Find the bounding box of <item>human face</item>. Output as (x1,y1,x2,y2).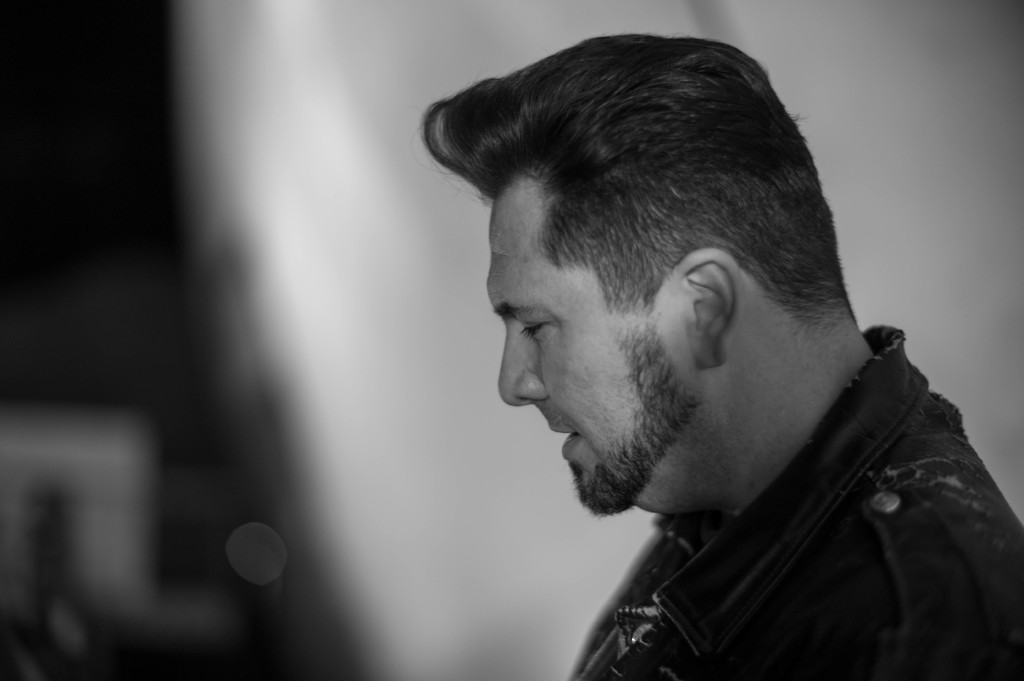
(485,172,698,513).
